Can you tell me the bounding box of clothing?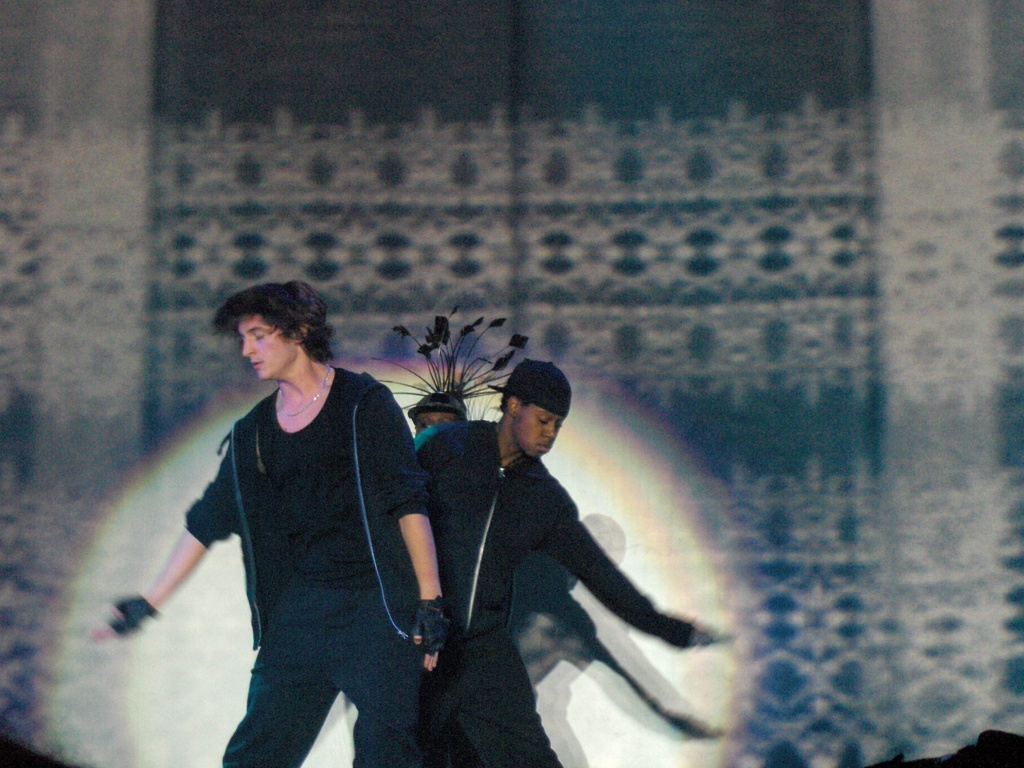
179,365,465,767.
